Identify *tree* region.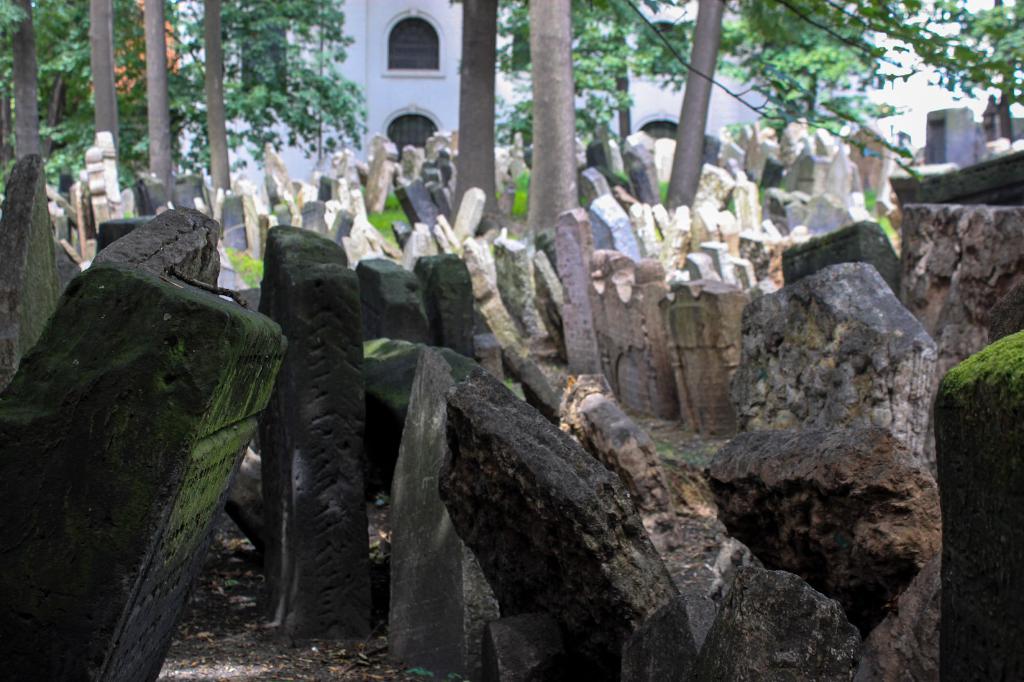
Region: [139, 2, 174, 198].
